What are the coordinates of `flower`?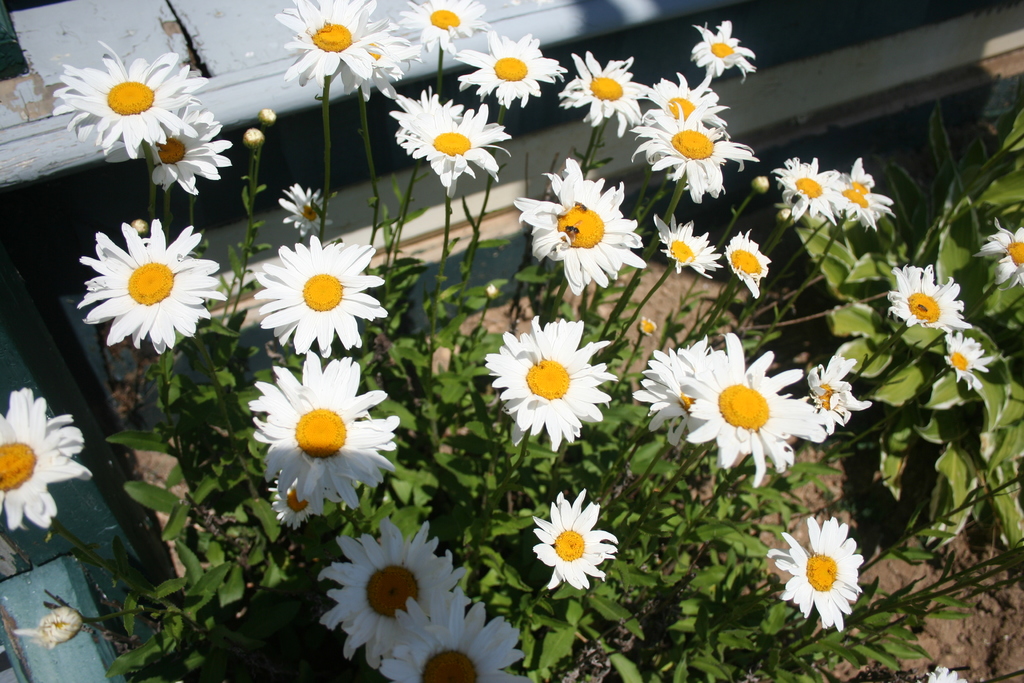
376:588:543:682.
